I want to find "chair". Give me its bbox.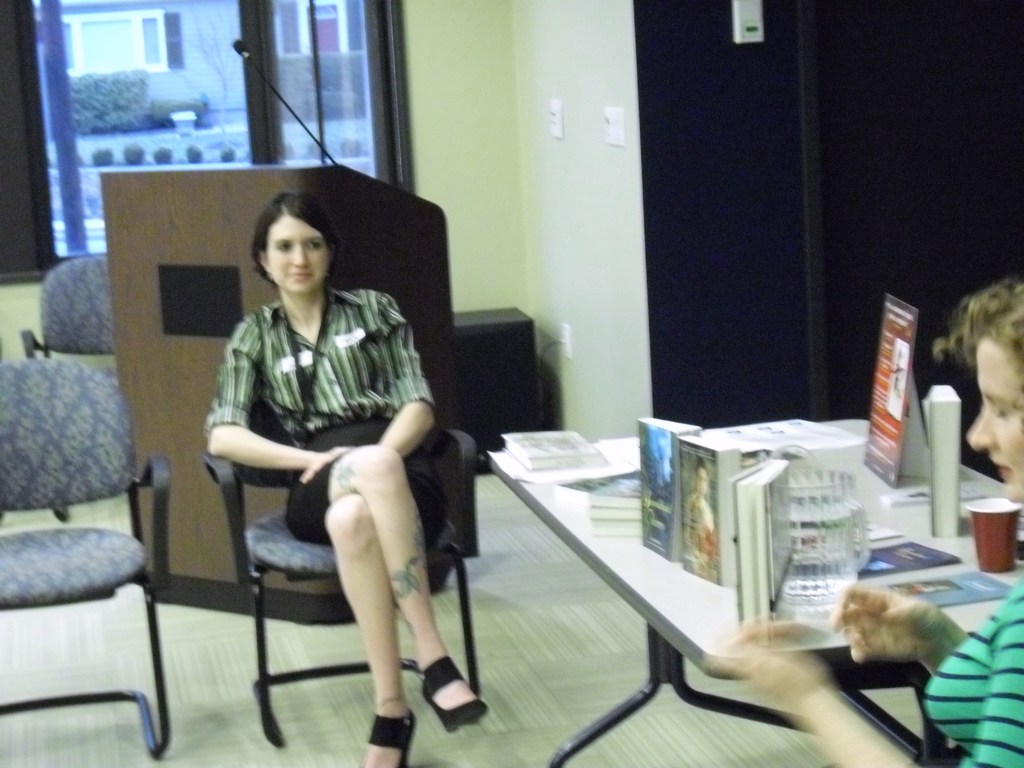
detection(0, 358, 172, 757).
